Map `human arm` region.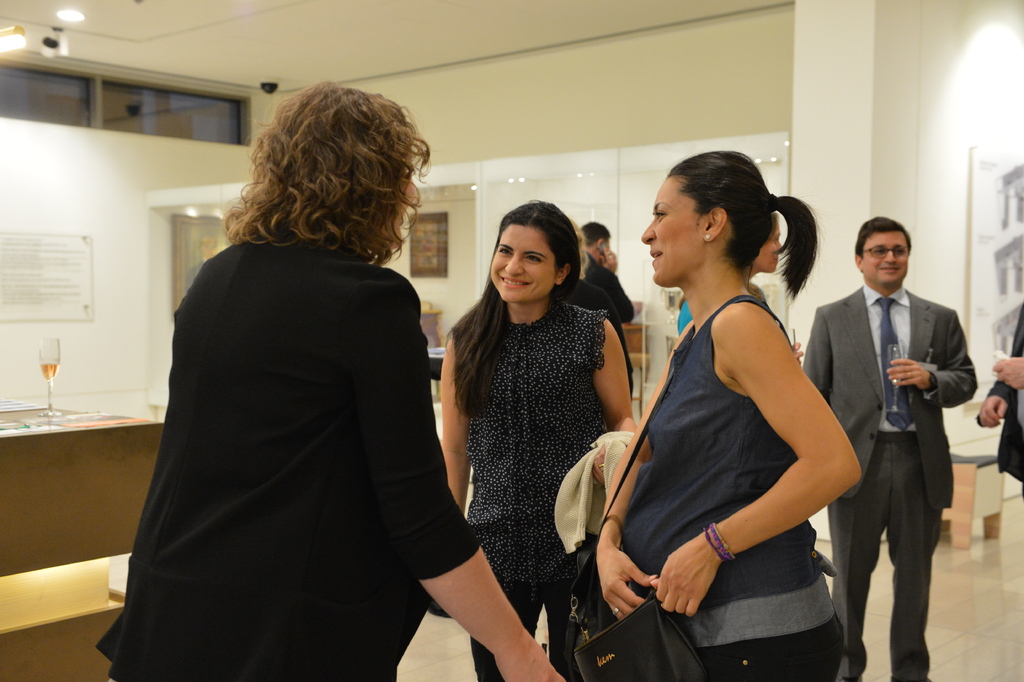
Mapped to 887 310 979 409.
